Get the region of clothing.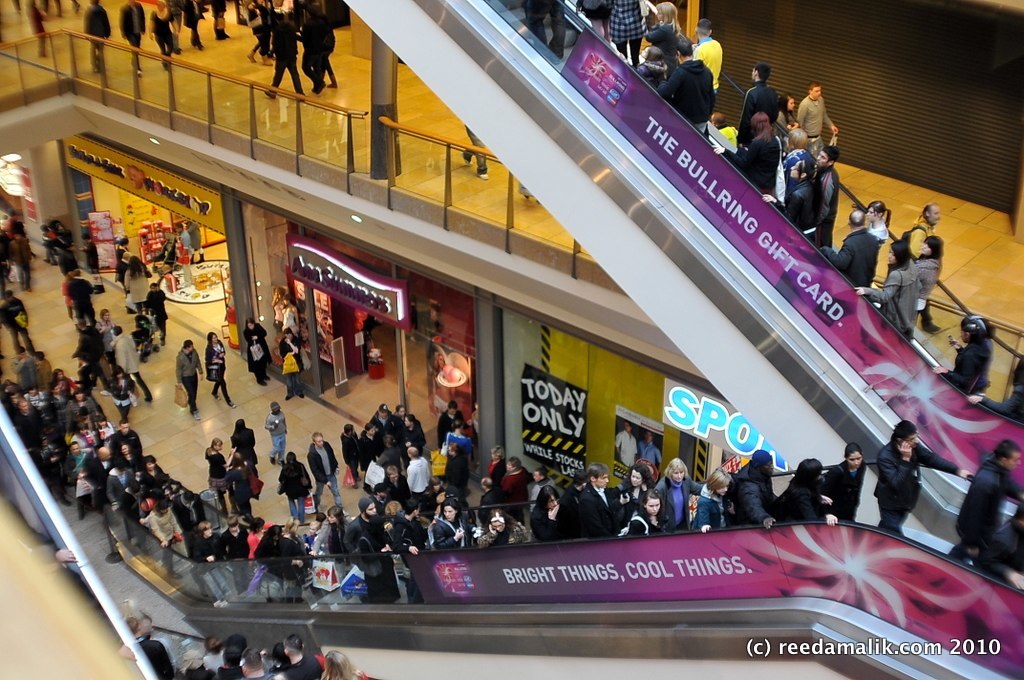
box(949, 455, 1023, 563).
